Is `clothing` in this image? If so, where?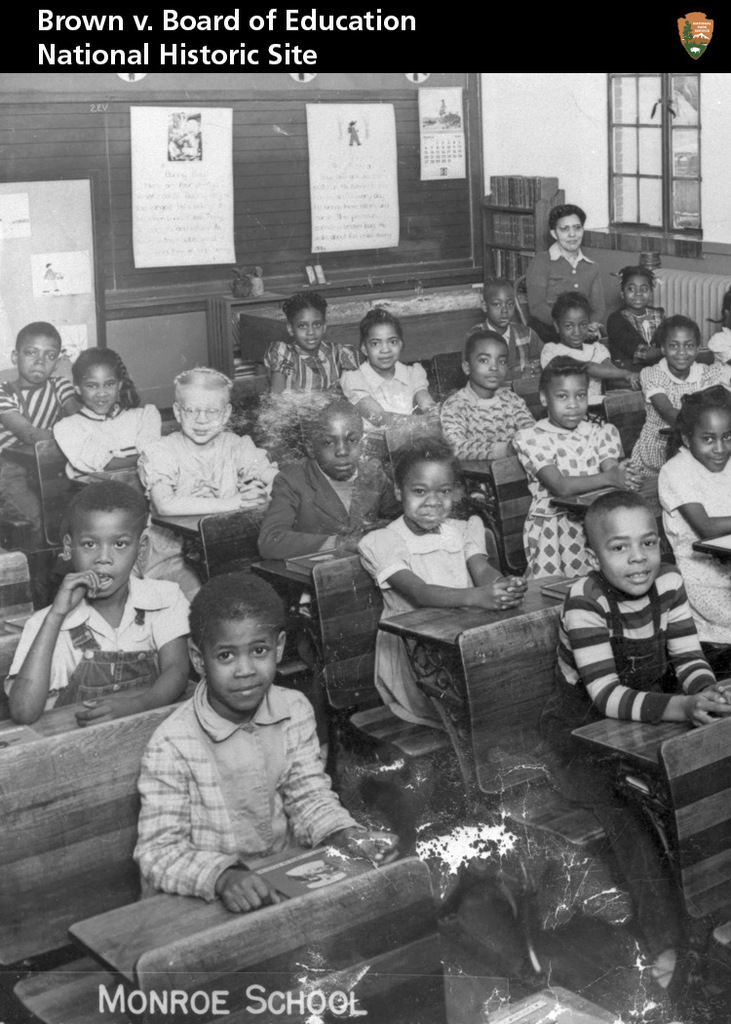
Yes, at locate(537, 324, 614, 397).
